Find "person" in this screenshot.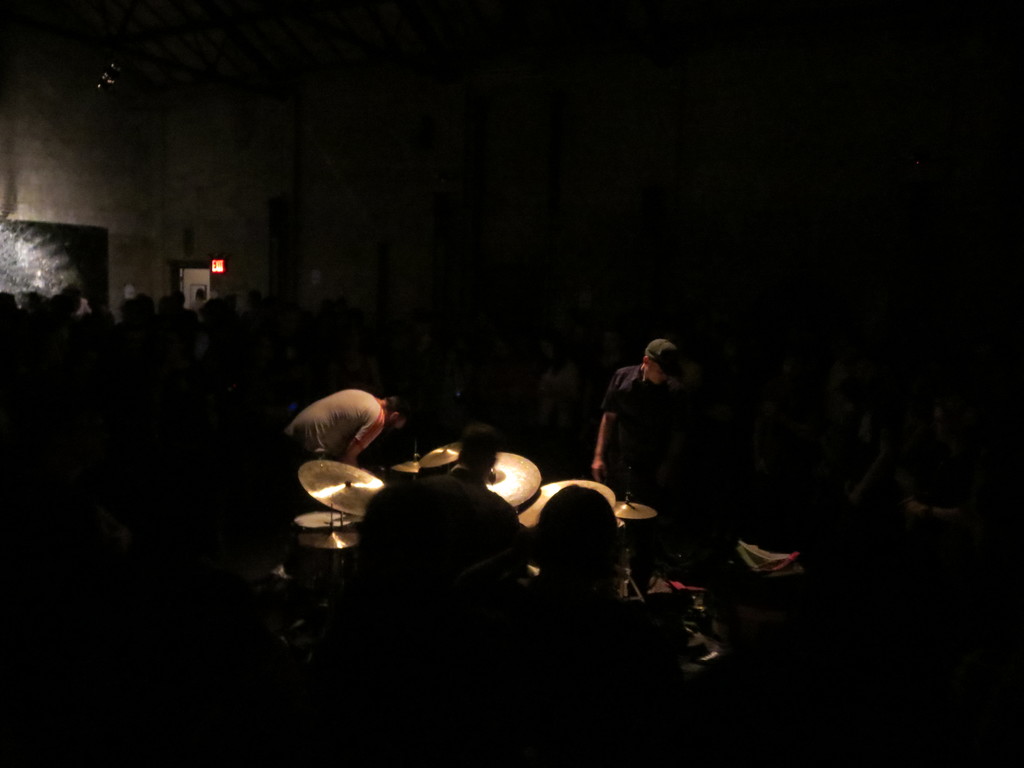
The bounding box for "person" is left=285, top=385, right=406, bottom=515.
